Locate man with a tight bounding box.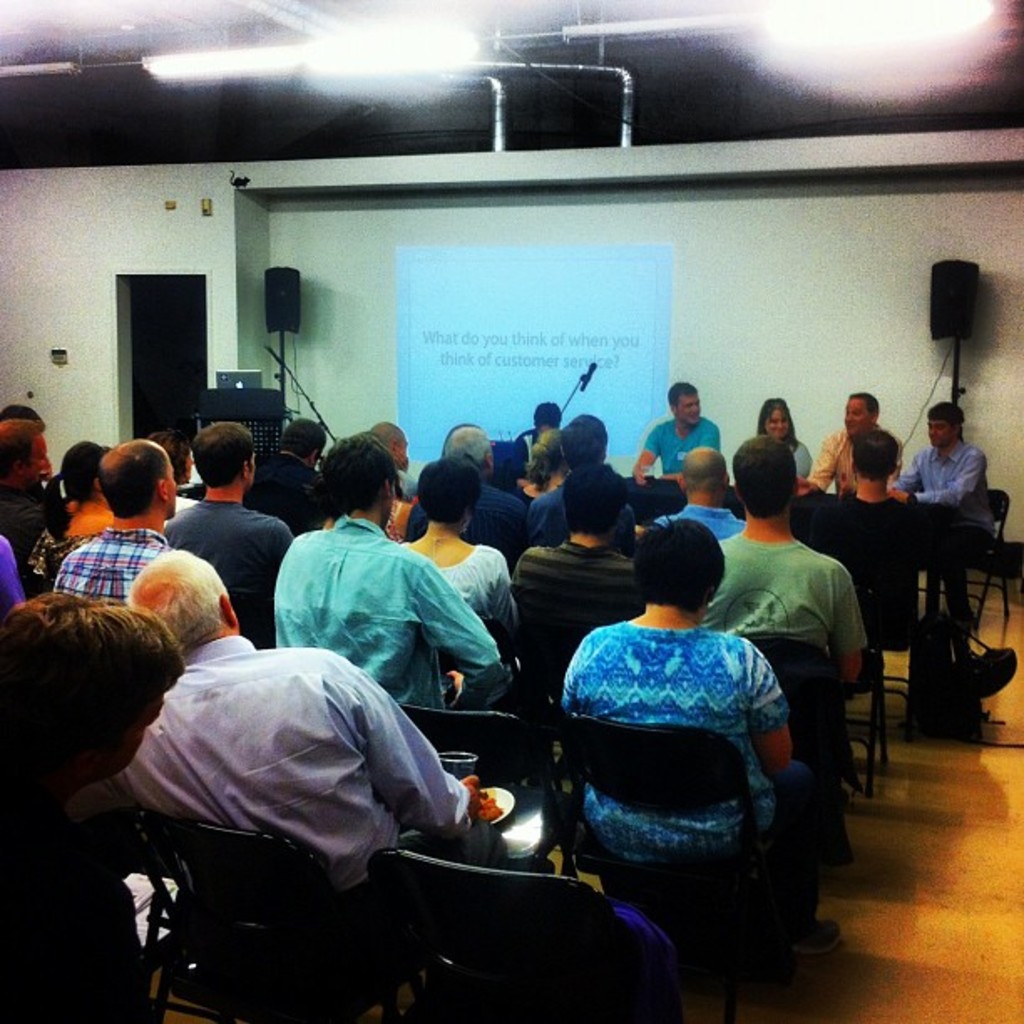
bbox(793, 390, 899, 504).
